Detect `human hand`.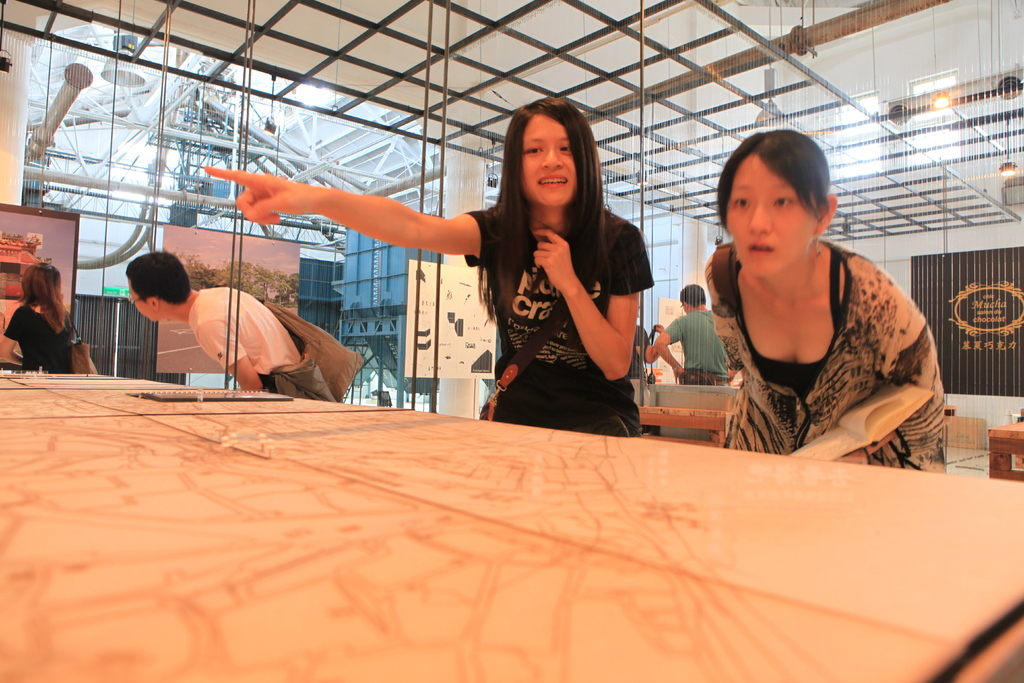
Detected at select_region(202, 160, 306, 225).
